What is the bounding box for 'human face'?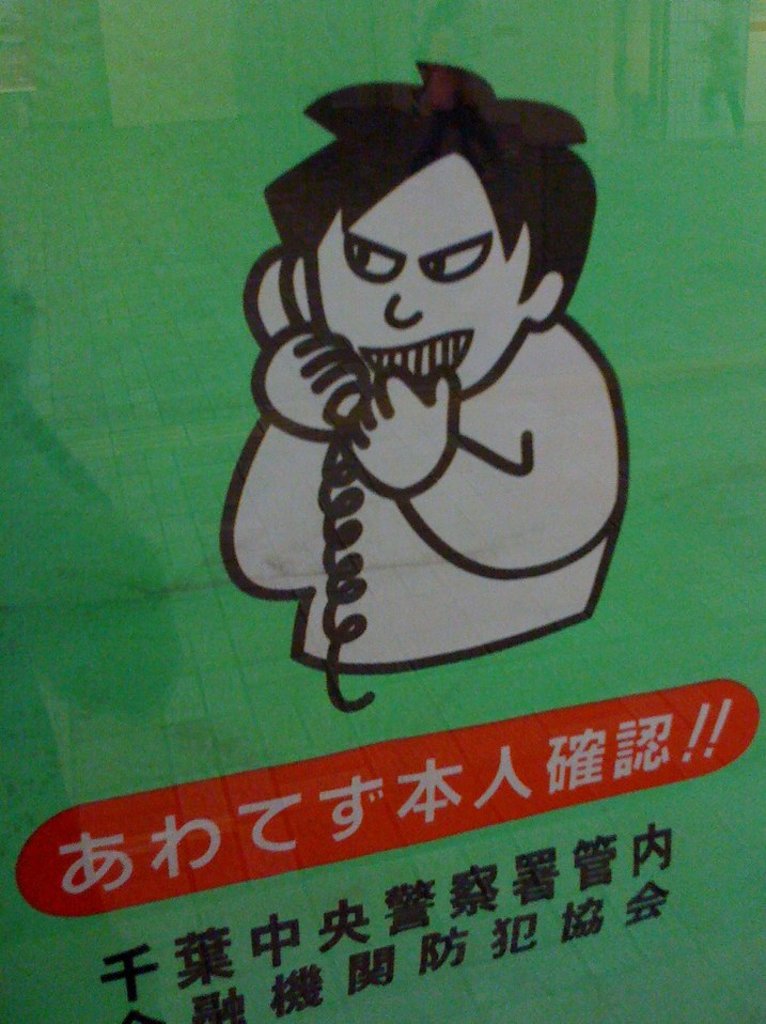
[315, 166, 526, 388].
